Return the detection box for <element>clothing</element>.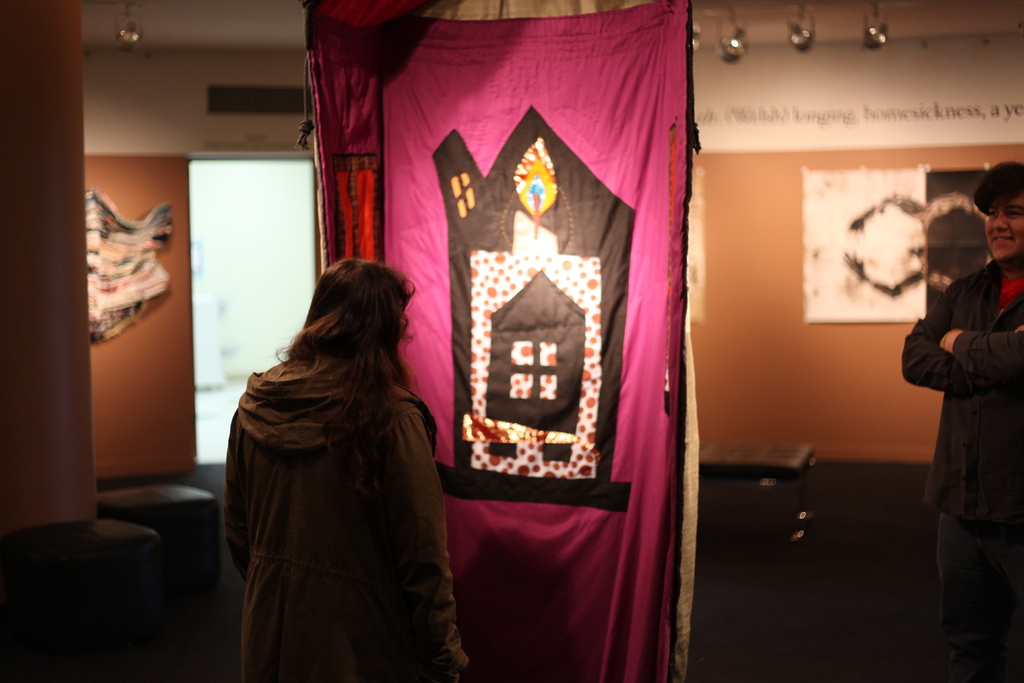
<box>200,363,474,680</box>.
